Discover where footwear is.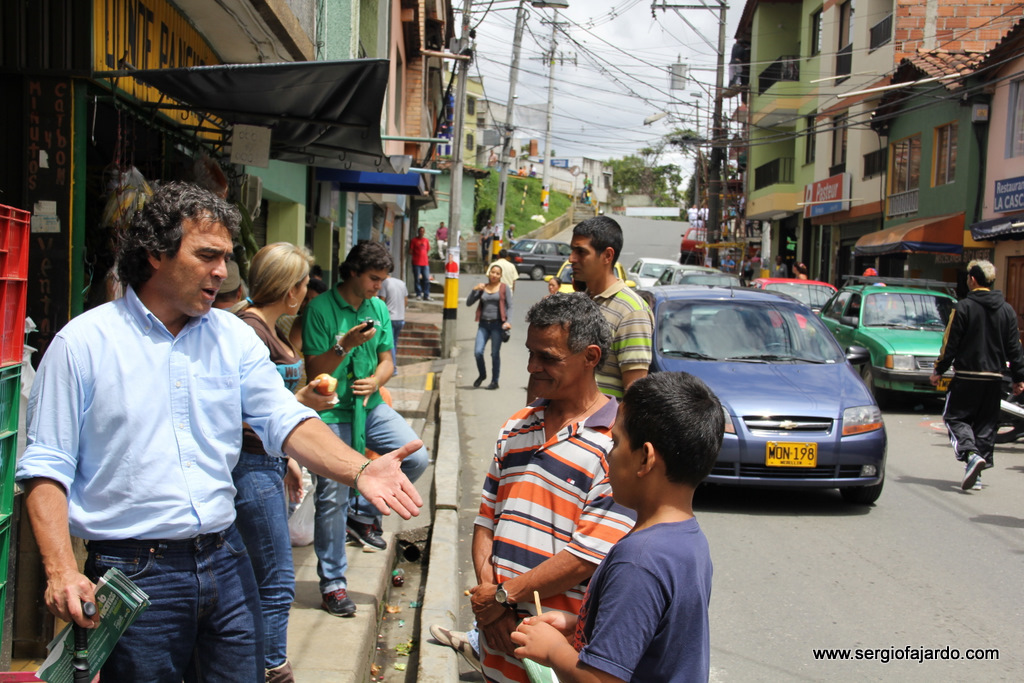
Discovered at x1=471 y1=377 x2=487 y2=385.
